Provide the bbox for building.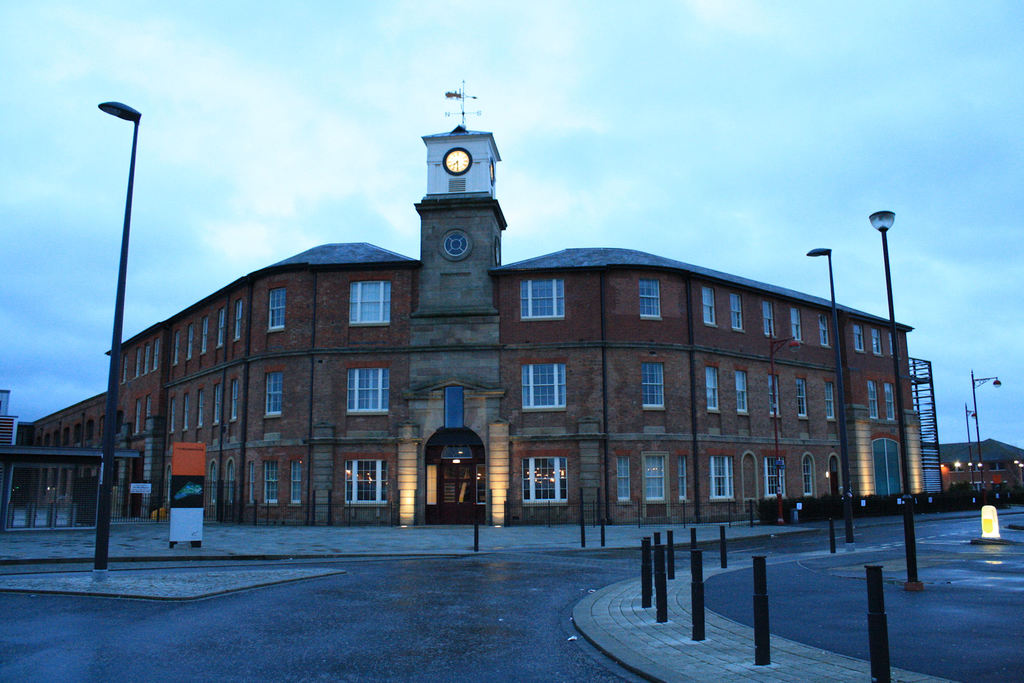
bbox=(0, 388, 22, 532).
